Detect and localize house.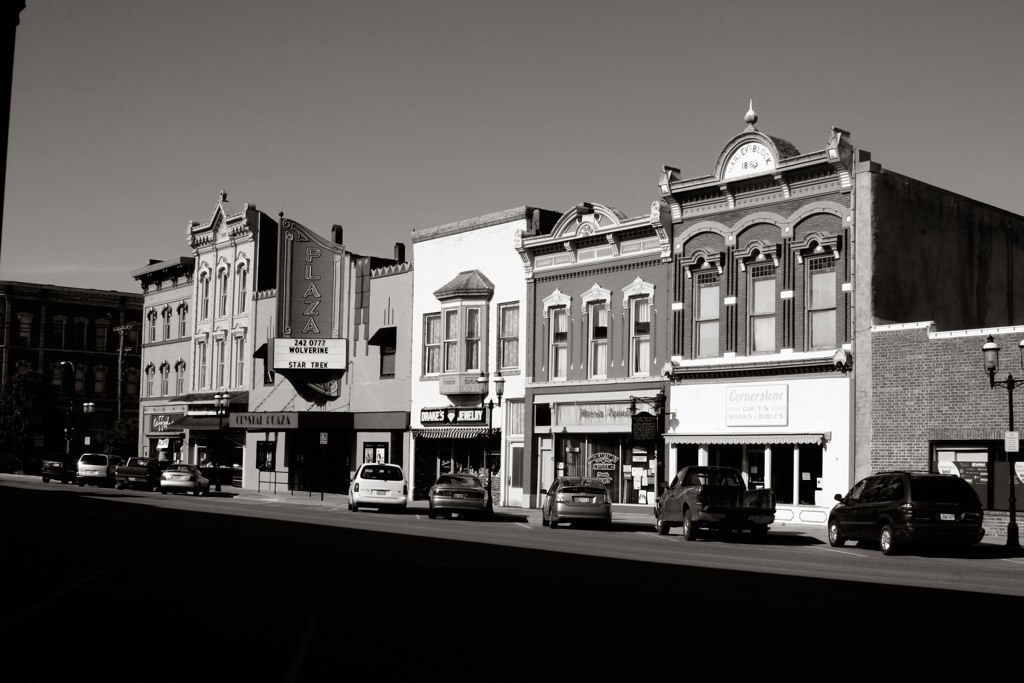
Localized at detection(237, 220, 410, 500).
